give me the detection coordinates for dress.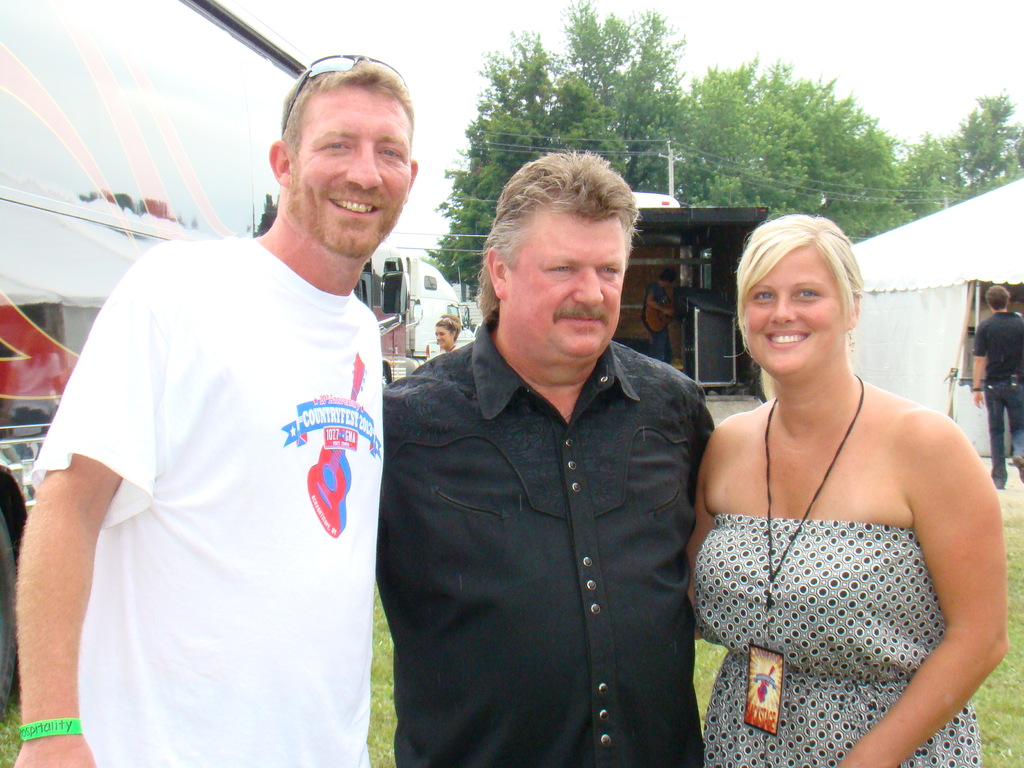
<box>679,524,981,767</box>.
